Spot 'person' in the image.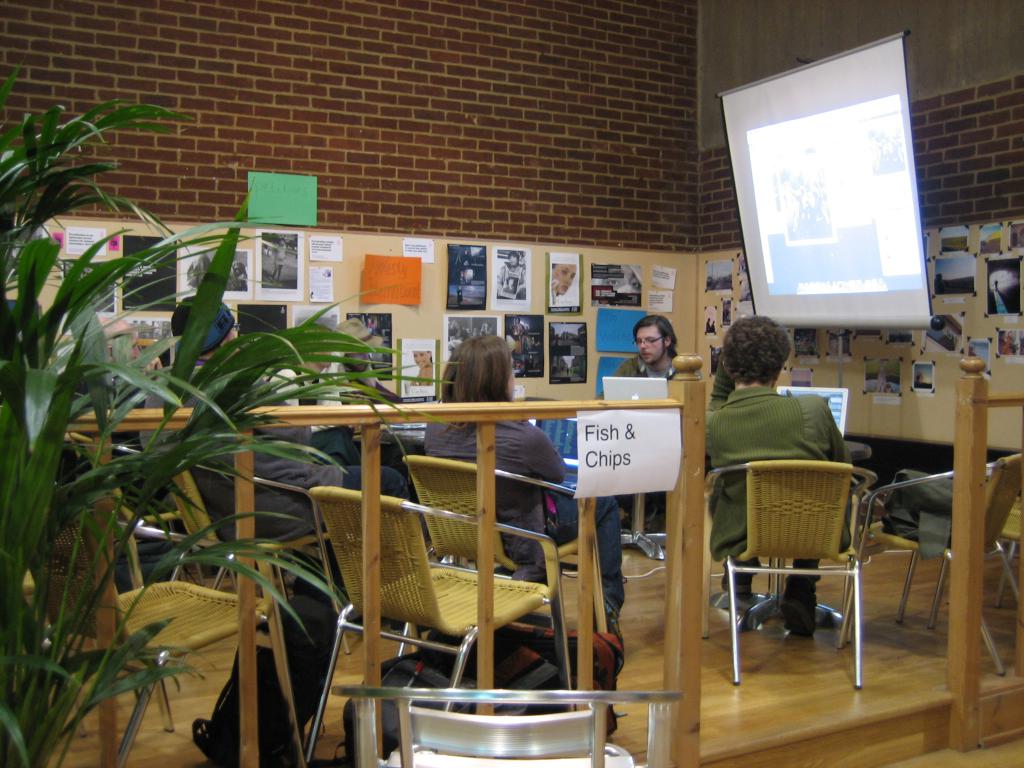
'person' found at [x1=453, y1=285, x2=463, y2=304].
